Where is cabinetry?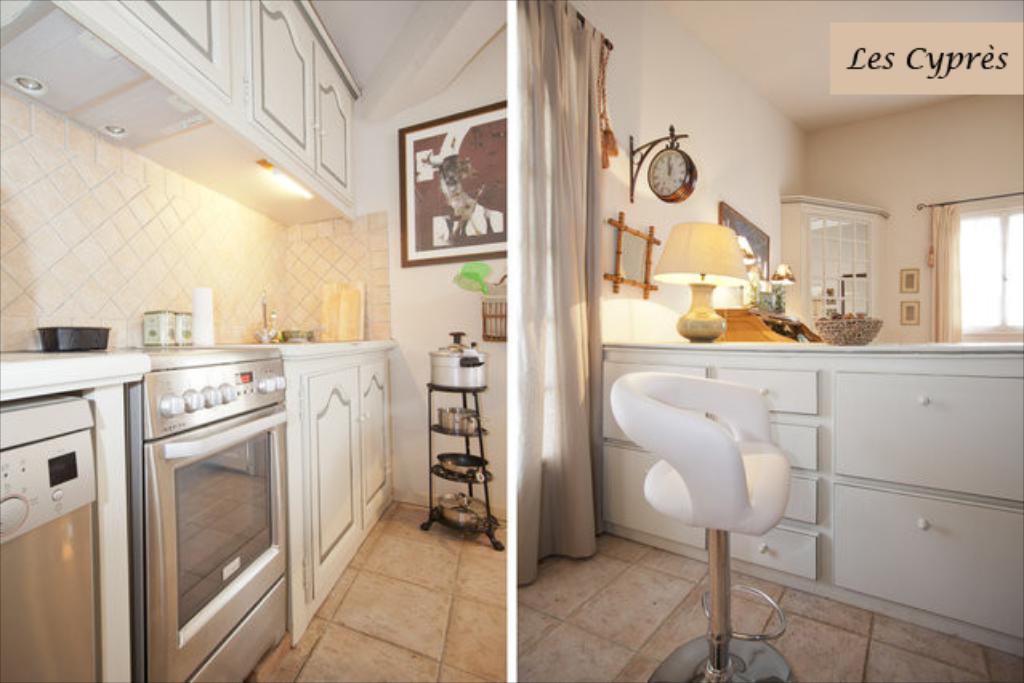
264,337,396,645.
